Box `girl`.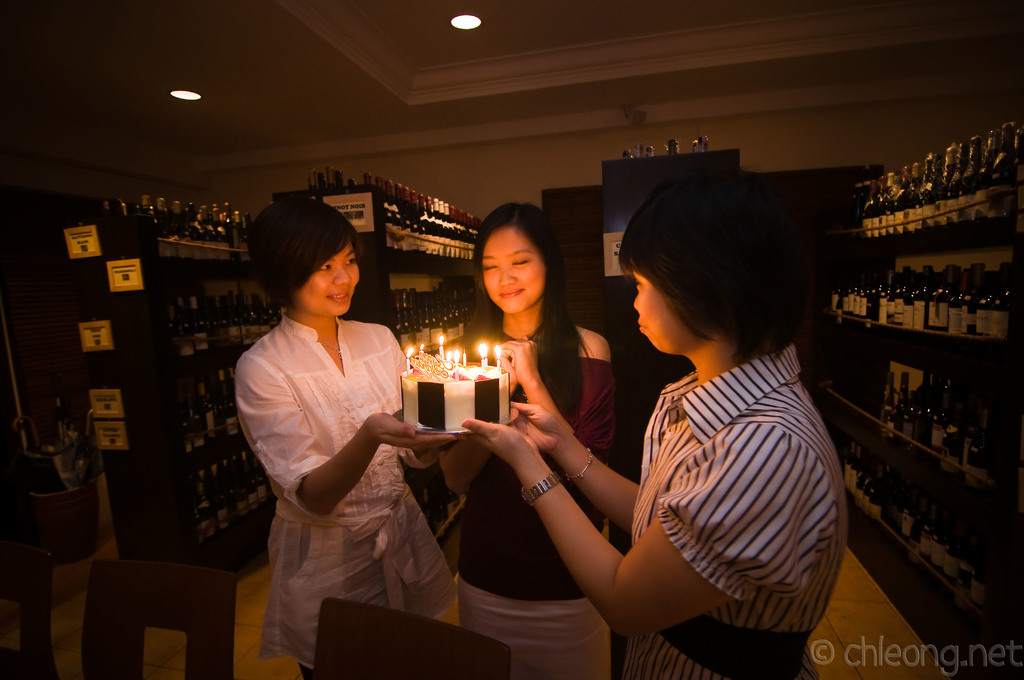
box=[435, 199, 614, 679].
